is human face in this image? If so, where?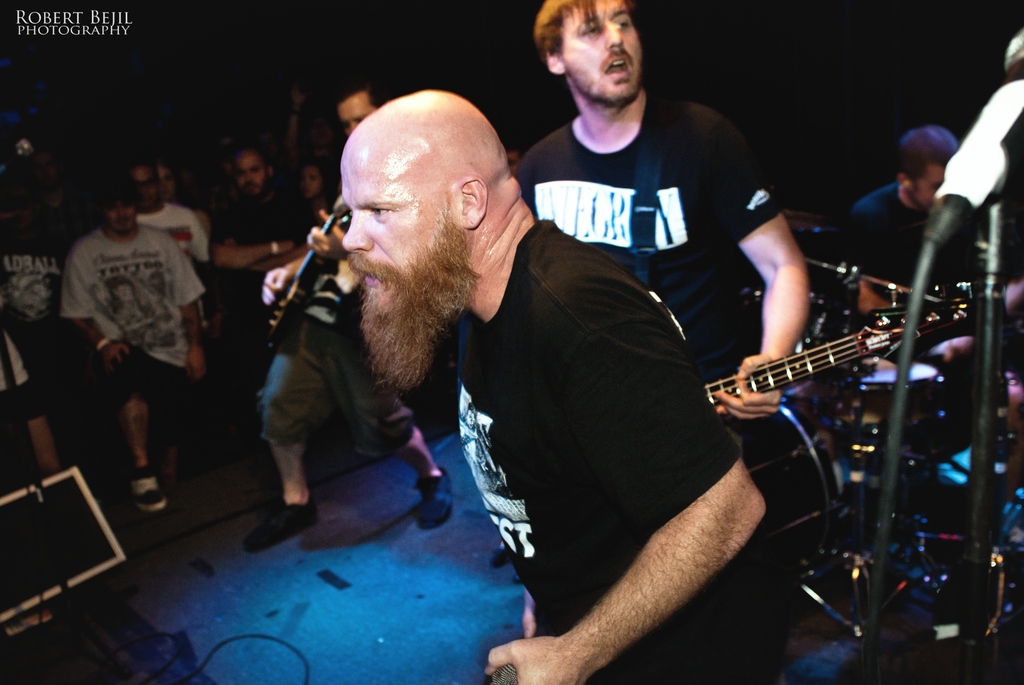
Yes, at <box>237,148,266,198</box>.
